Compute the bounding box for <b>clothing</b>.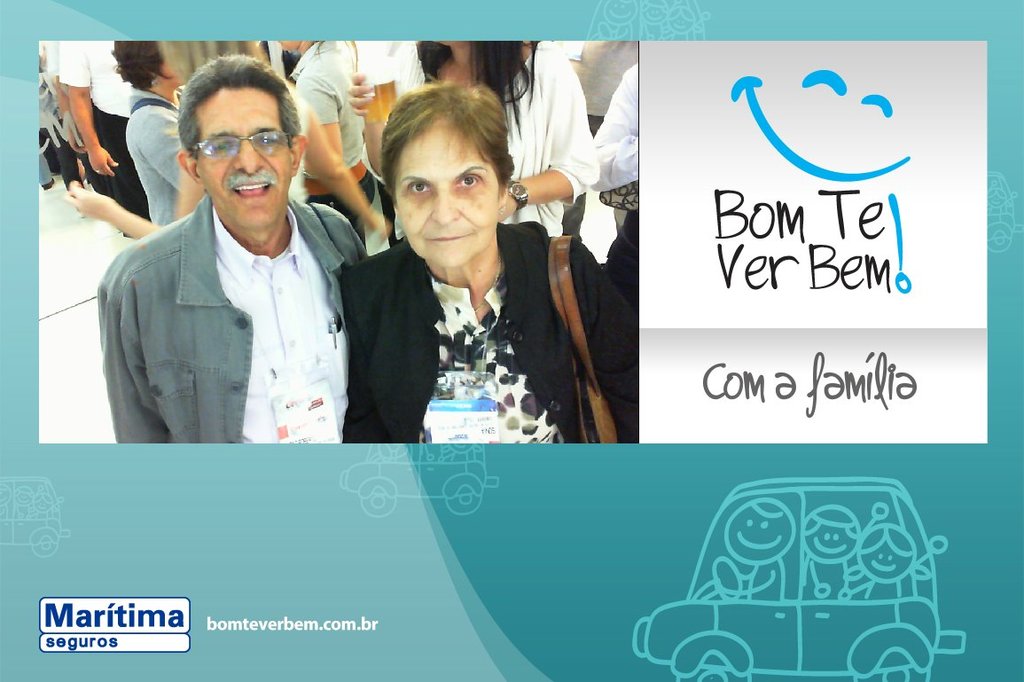
left=124, top=83, right=188, bottom=228.
